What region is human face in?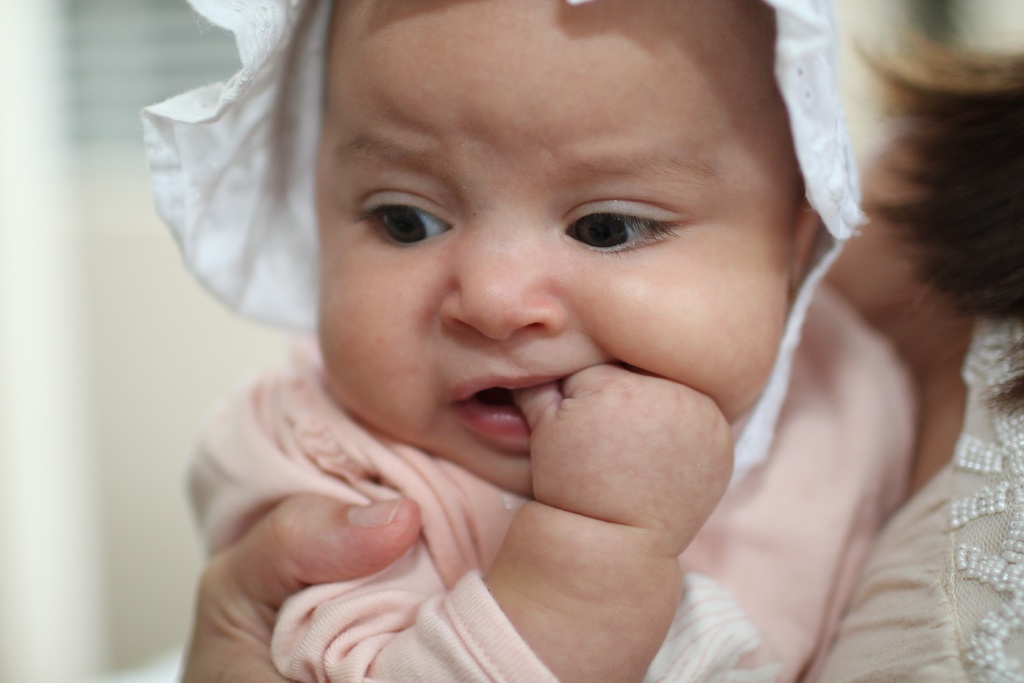
left=319, top=0, right=798, bottom=499.
